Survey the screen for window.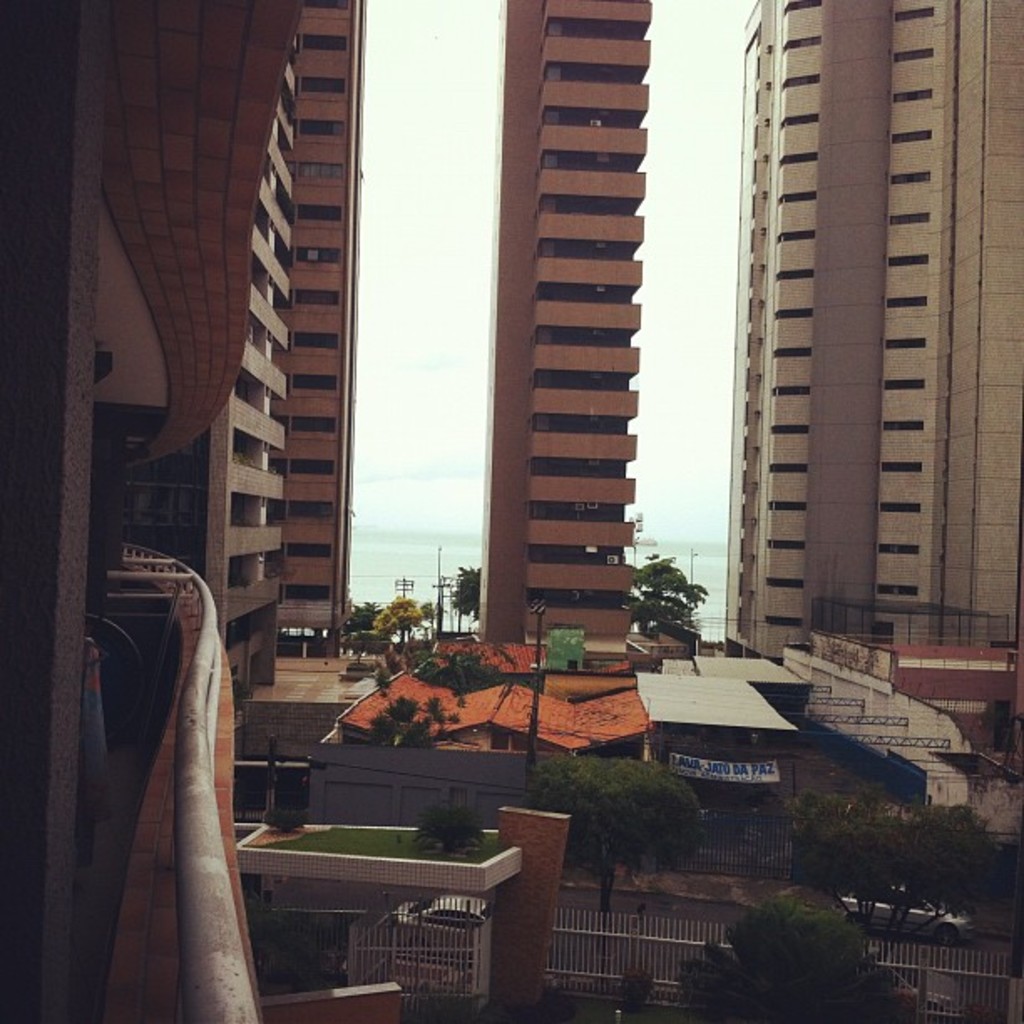
Survey found: bbox=[880, 462, 924, 474].
